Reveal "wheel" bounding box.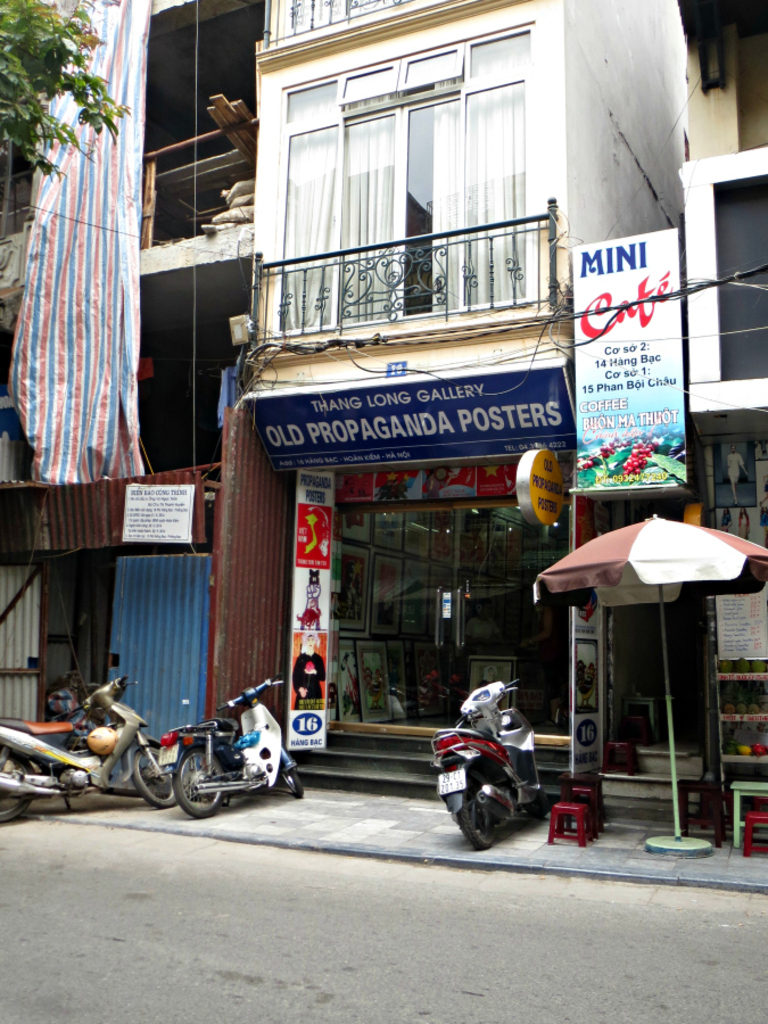
Revealed: 129 744 179 807.
